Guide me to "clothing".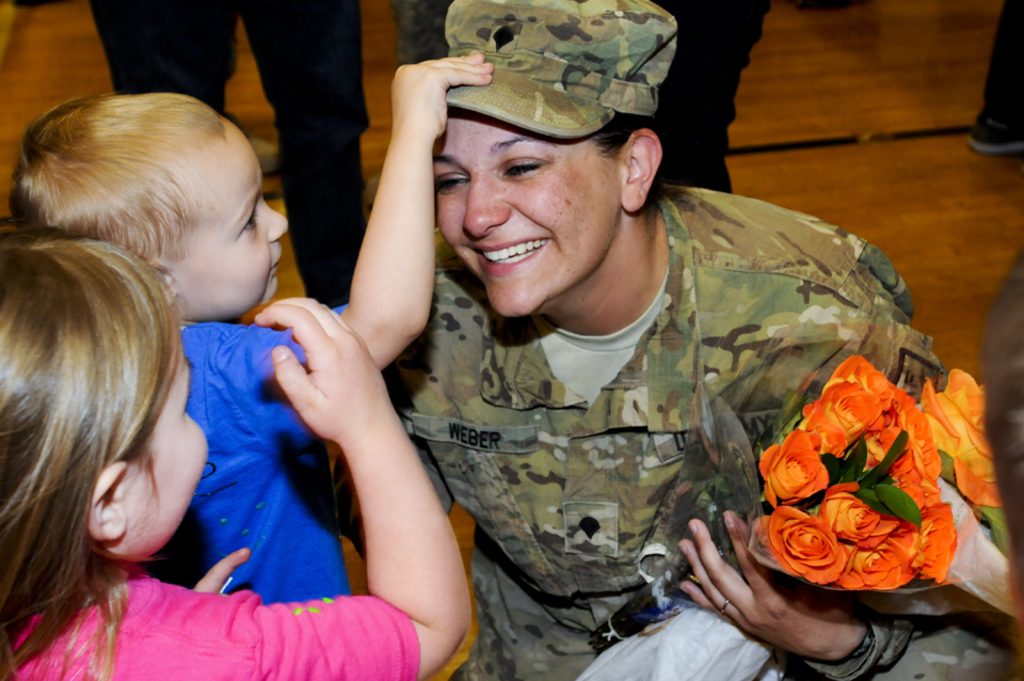
Guidance: <region>85, 0, 371, 312</region>.
